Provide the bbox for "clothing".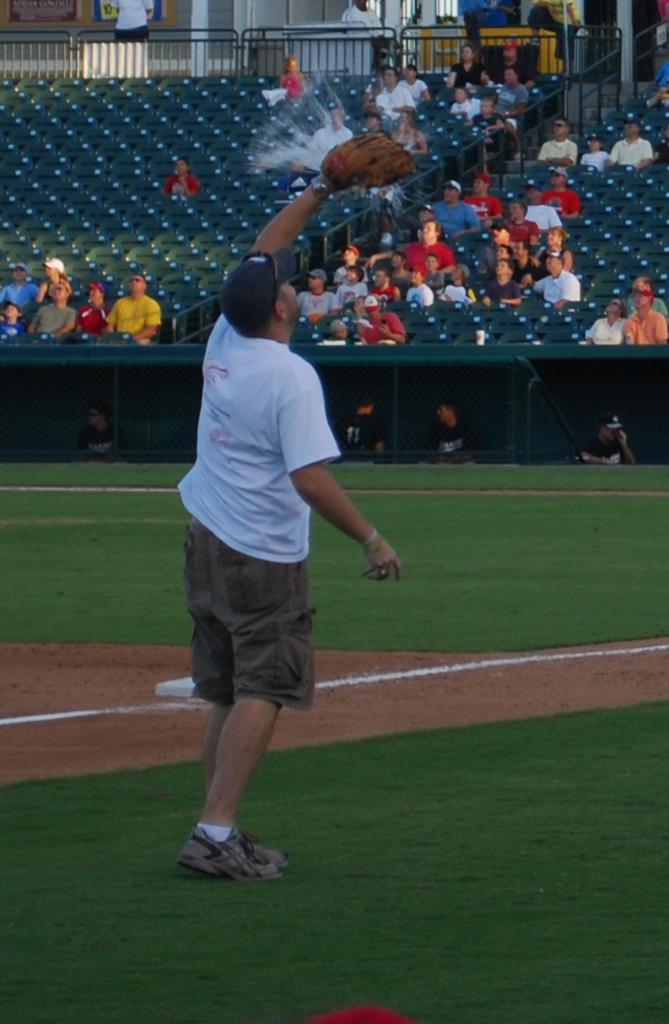
622 302 668 344.
